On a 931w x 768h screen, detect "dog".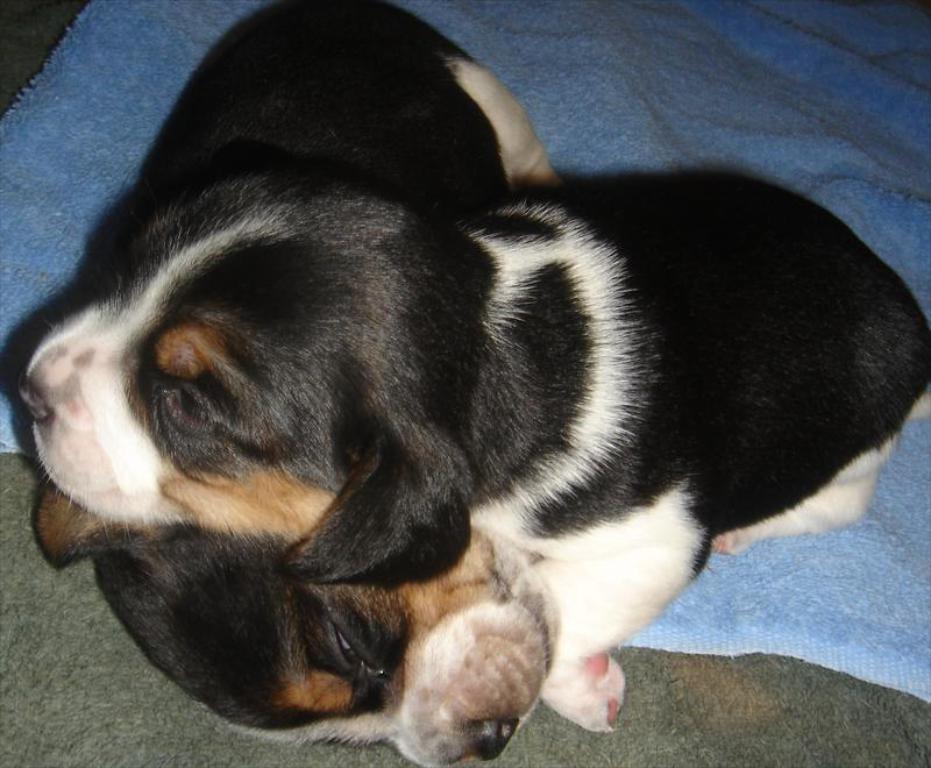
(left=26, top=0, right=564, bottom=767).
